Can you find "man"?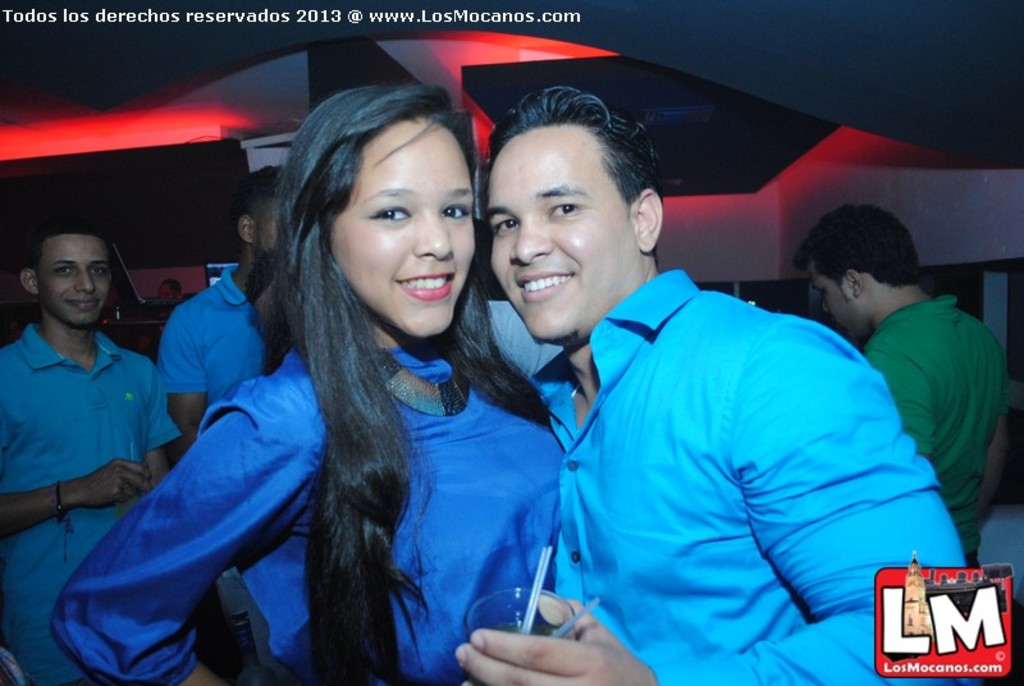
Yes, bounding box: (513,147,960,685).
